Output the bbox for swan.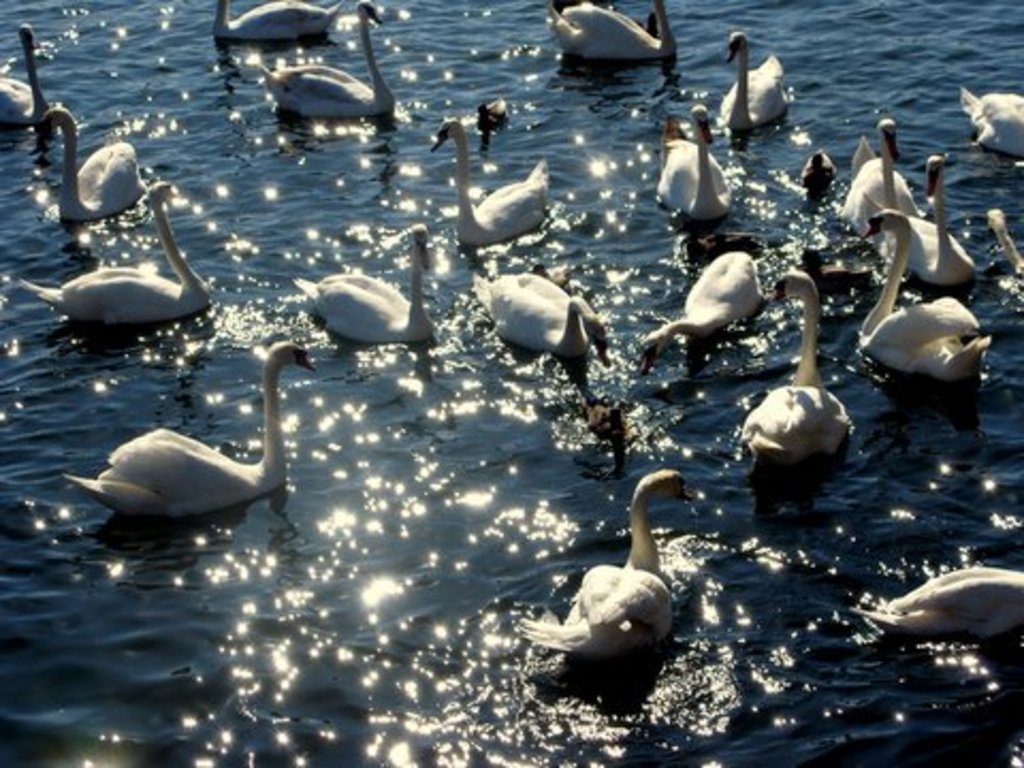
bbox=(461, 275, 608, 378).
